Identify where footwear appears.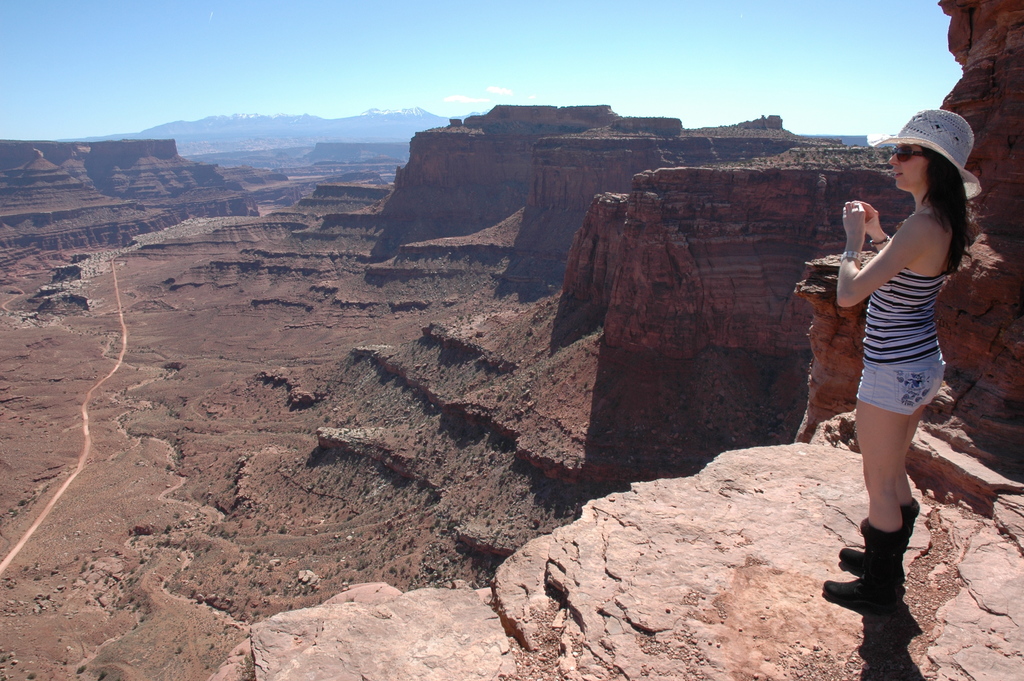
Appears at <region>841, 498, 918, 577</region>.
